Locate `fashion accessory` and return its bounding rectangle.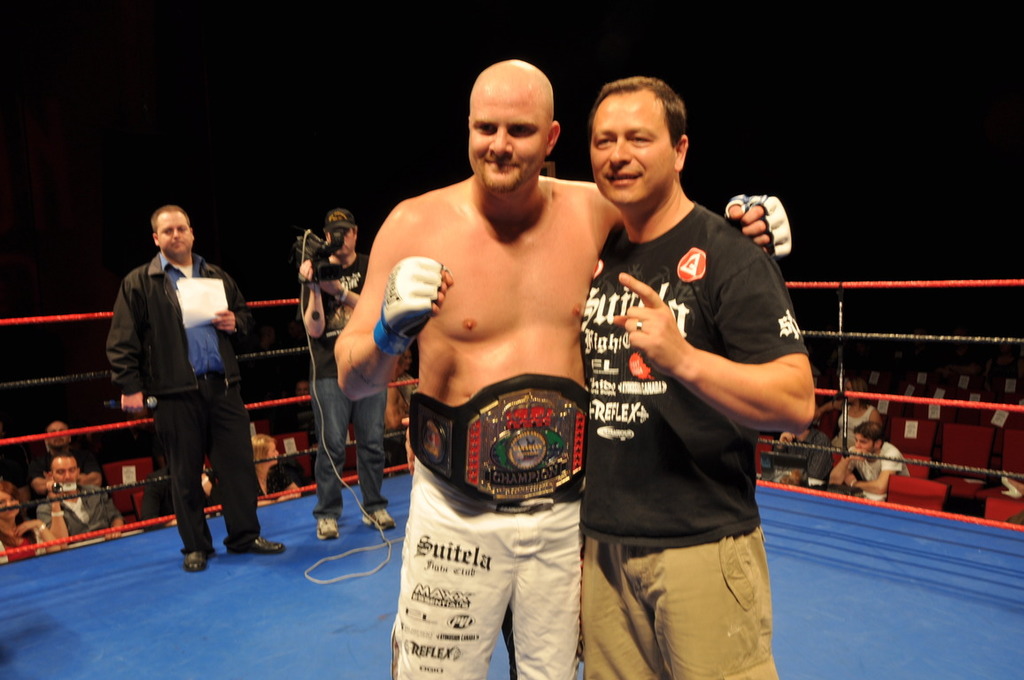
left=634, top=318, right=647, bottom=332.
